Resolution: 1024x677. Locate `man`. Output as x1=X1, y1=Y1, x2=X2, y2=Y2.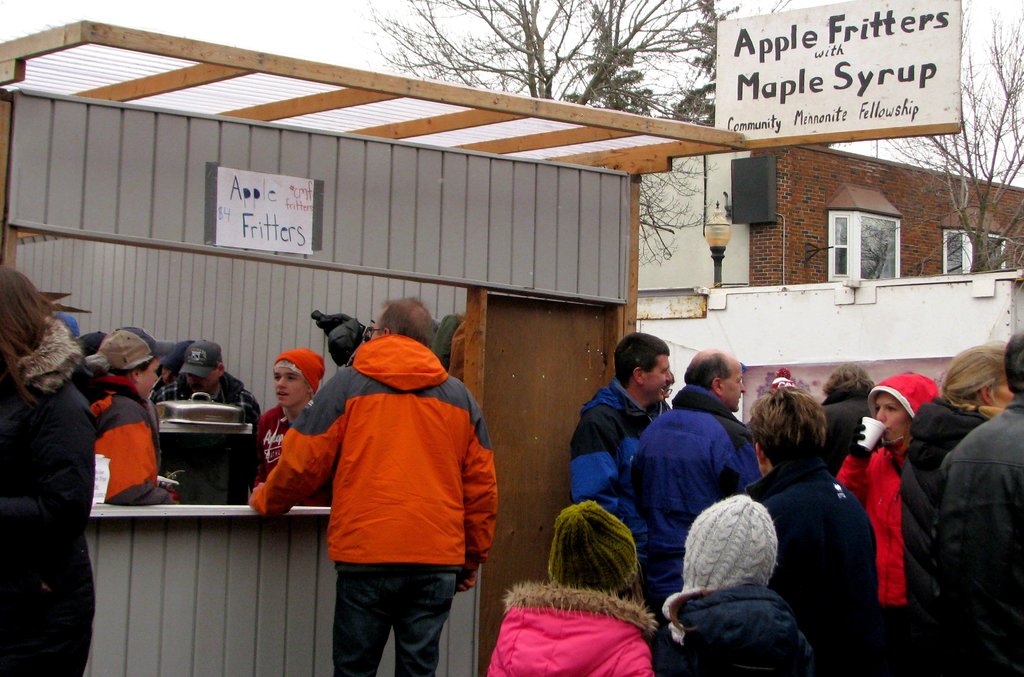
x1=627, y1=348, x2=762, y2=617.
